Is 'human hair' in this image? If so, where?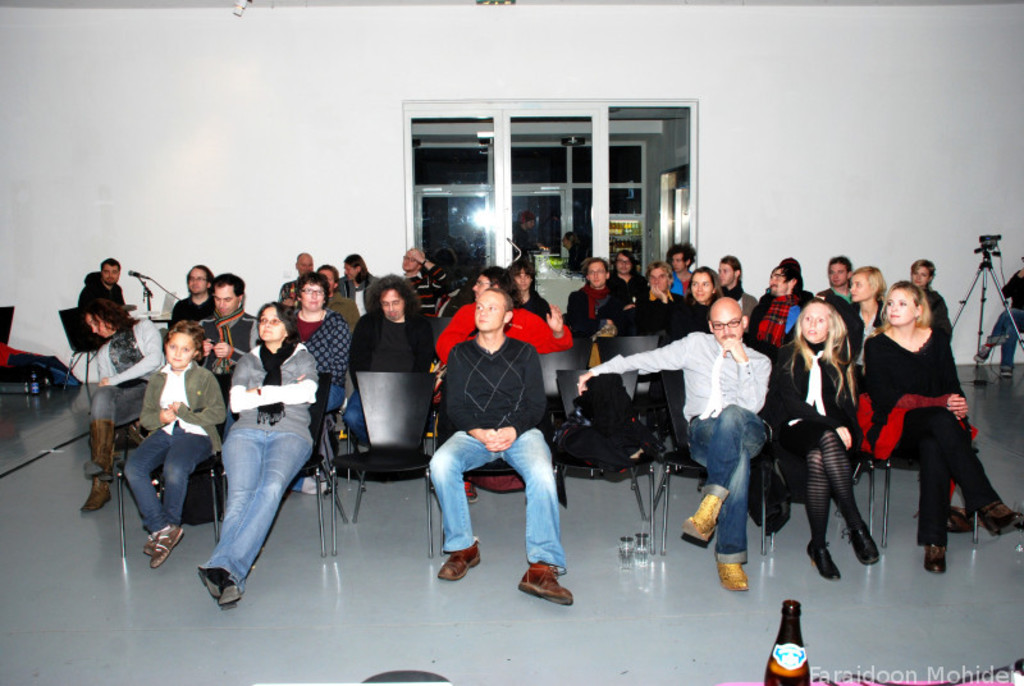
Yes, at <bbox>99, 257, 119, 280</bbox>.
